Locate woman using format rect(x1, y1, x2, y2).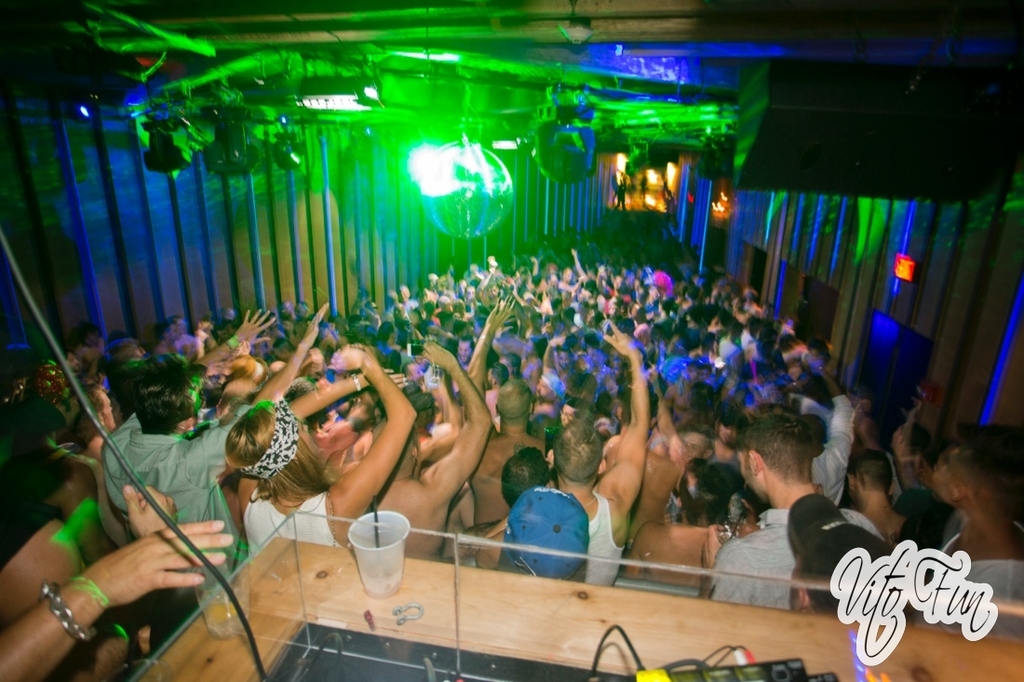
rect(223, 339, 420, 563).
